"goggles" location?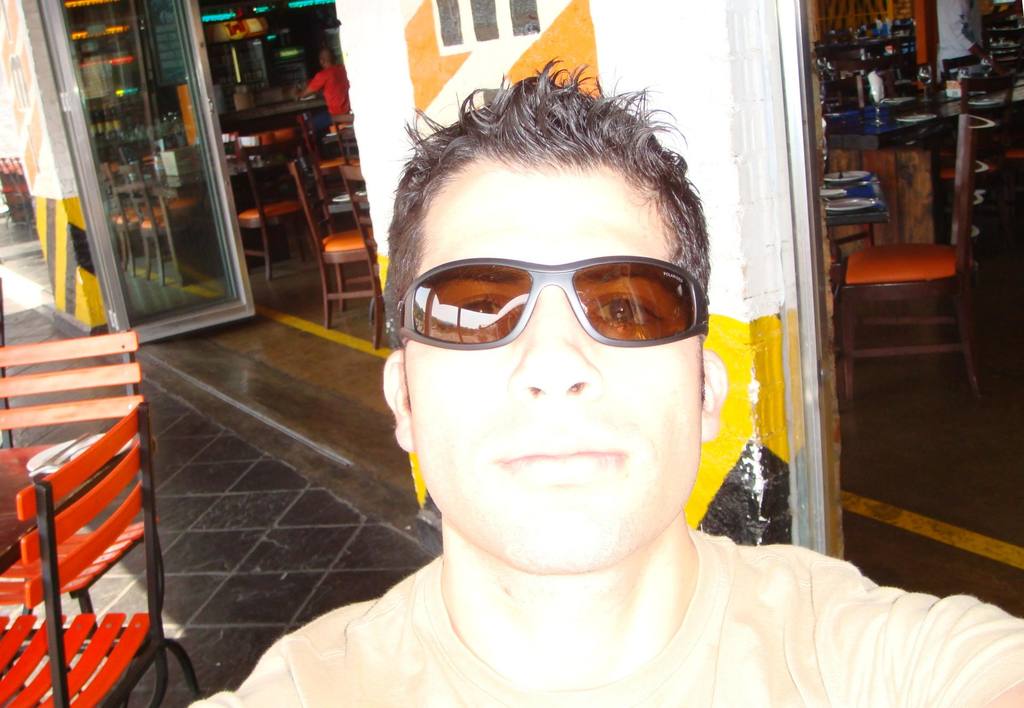
(387,254,705,351)
